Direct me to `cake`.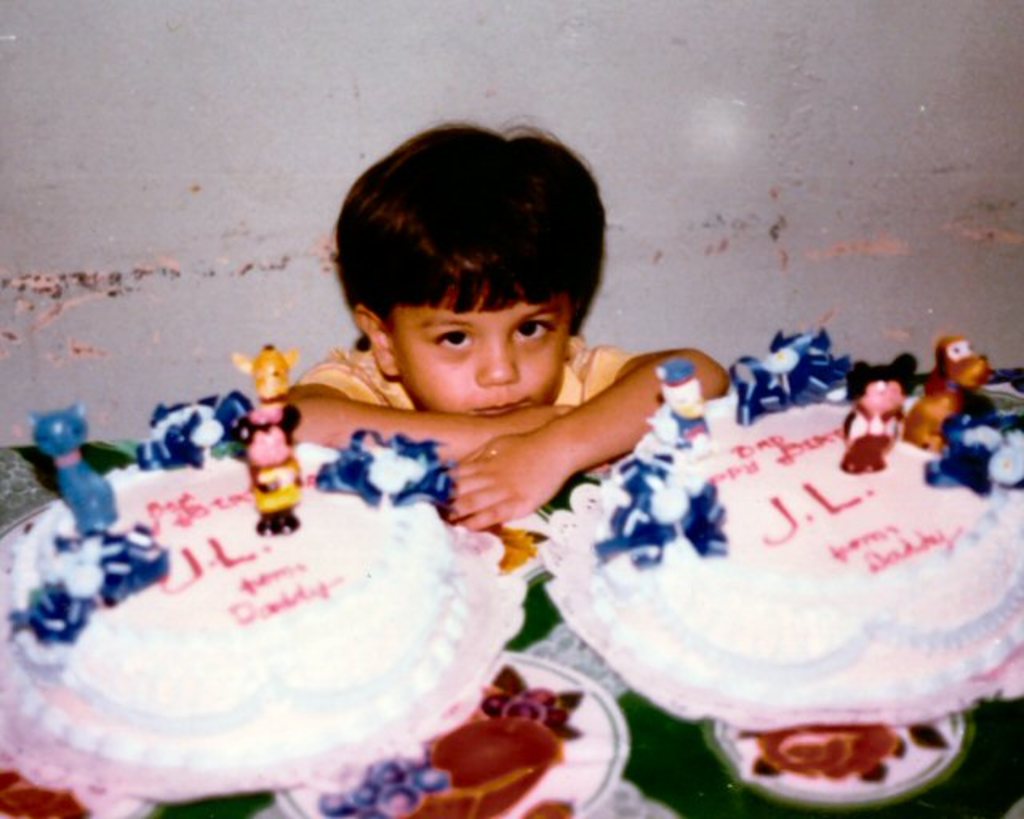
Direction: rect(584, 403, 1022, 702).
